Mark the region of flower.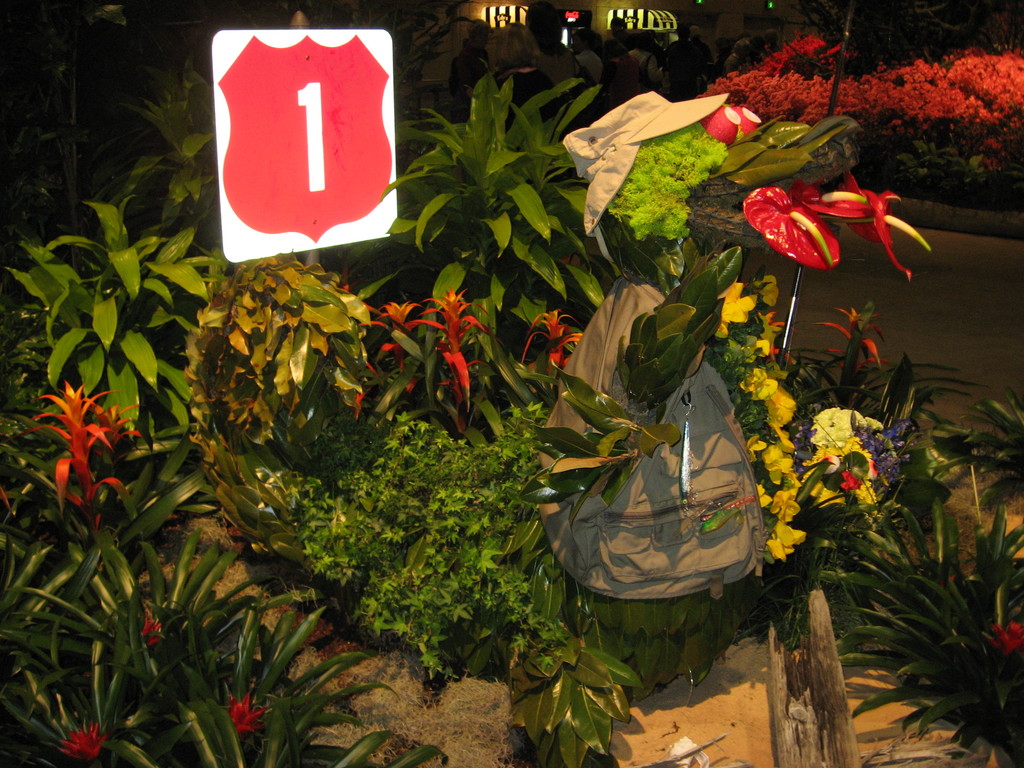
Region: 100,403,132,448.
